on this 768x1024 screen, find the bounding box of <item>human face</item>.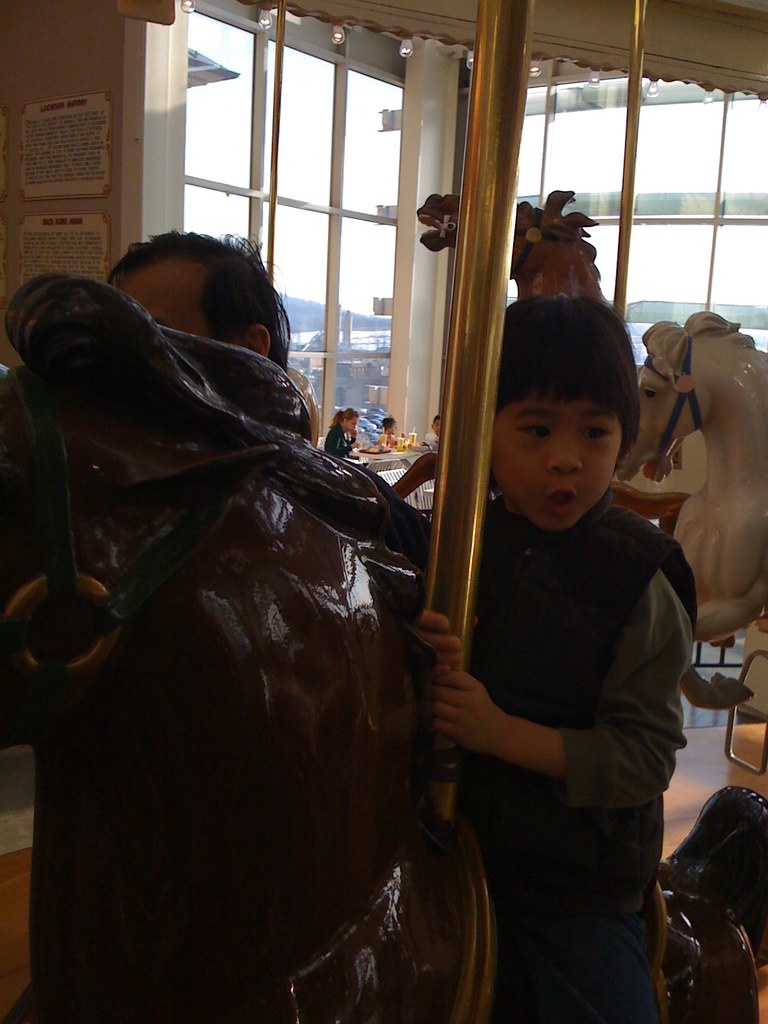
Bounding box: locate(493, 383, 626, 530).
